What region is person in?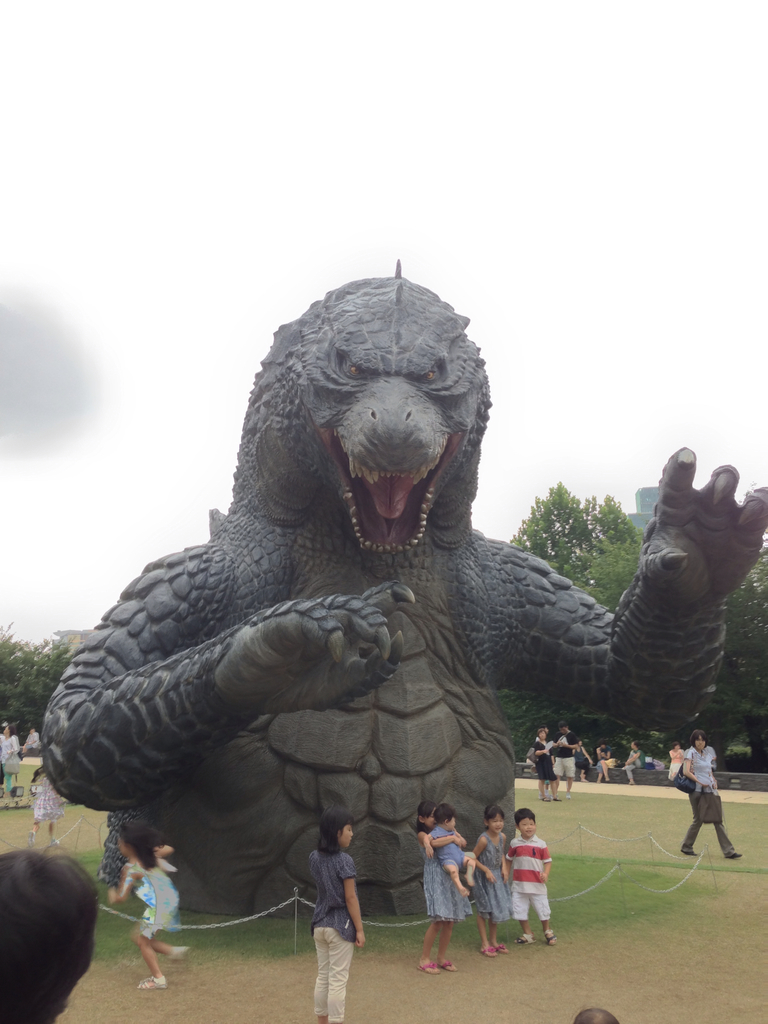
select_region(24, 760, 63, 846).
